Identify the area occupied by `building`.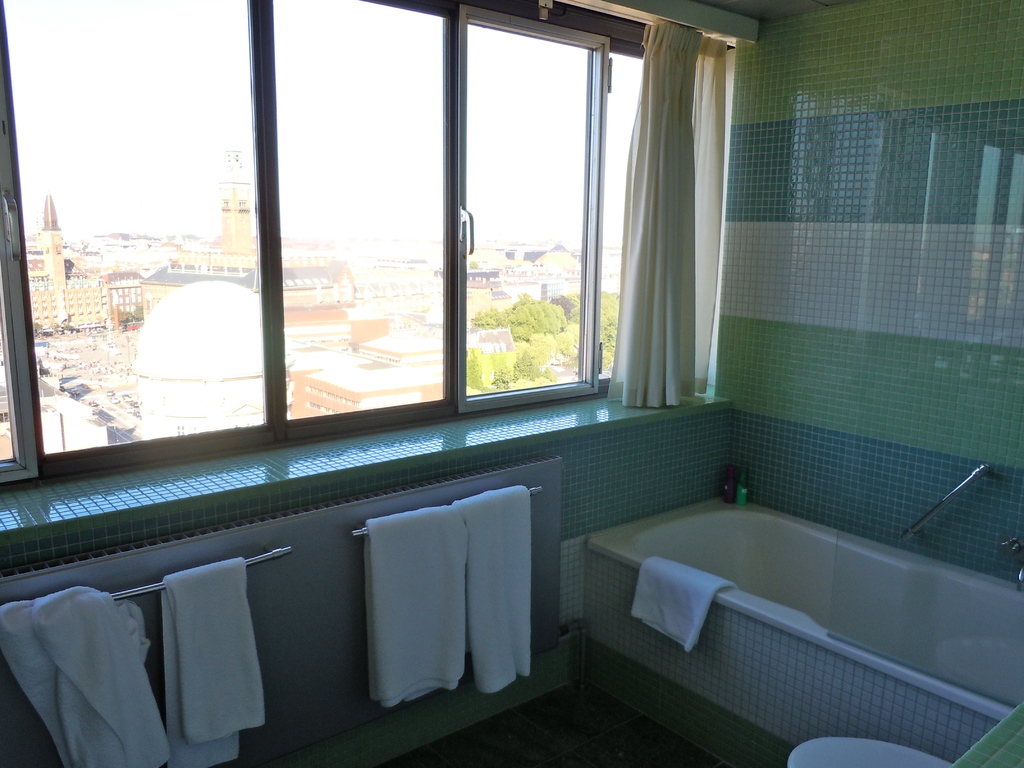
Area: crop(0, 0, 1023, 767).
